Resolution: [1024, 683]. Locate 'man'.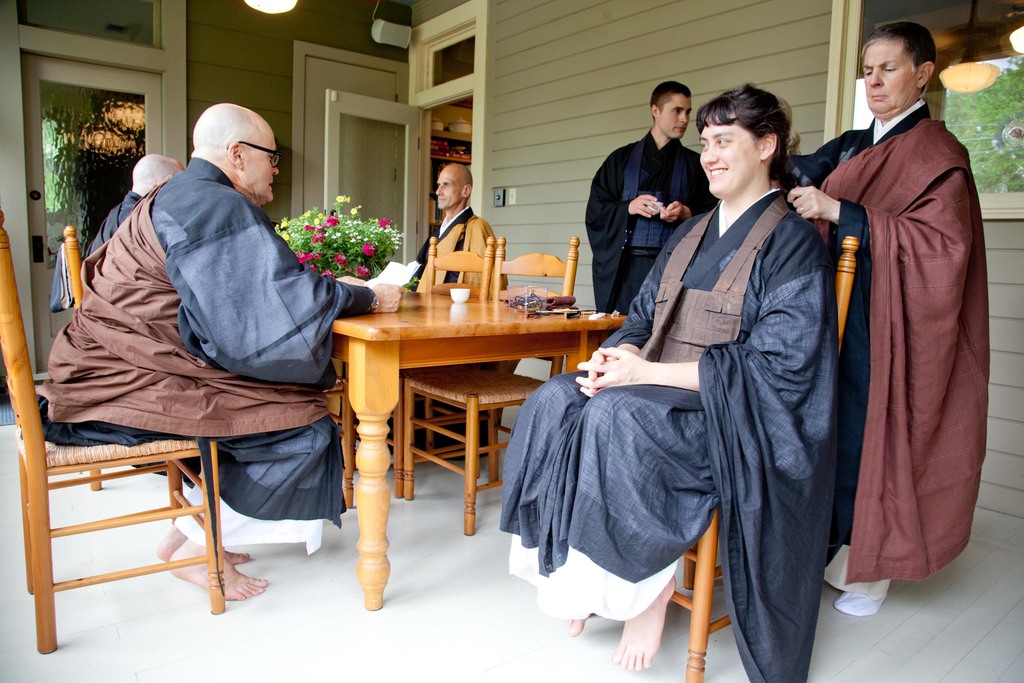
[x1=590, y1=78, x2=717, y2=315].
